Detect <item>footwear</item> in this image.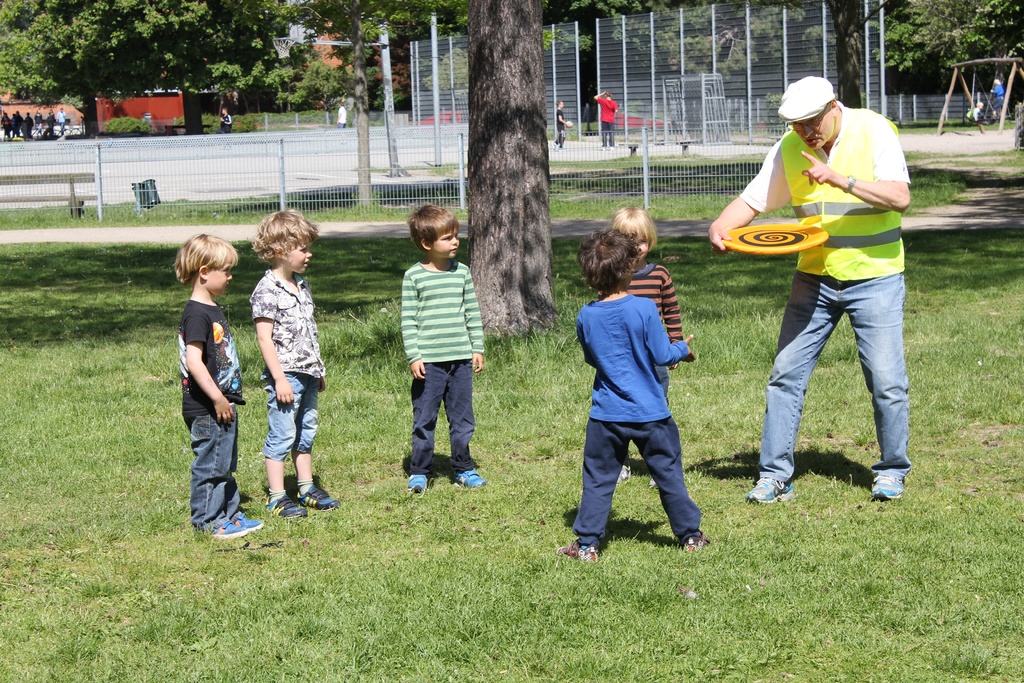
Detection: pyautogui.locateOnScreen(679, 536, 708, 553).
